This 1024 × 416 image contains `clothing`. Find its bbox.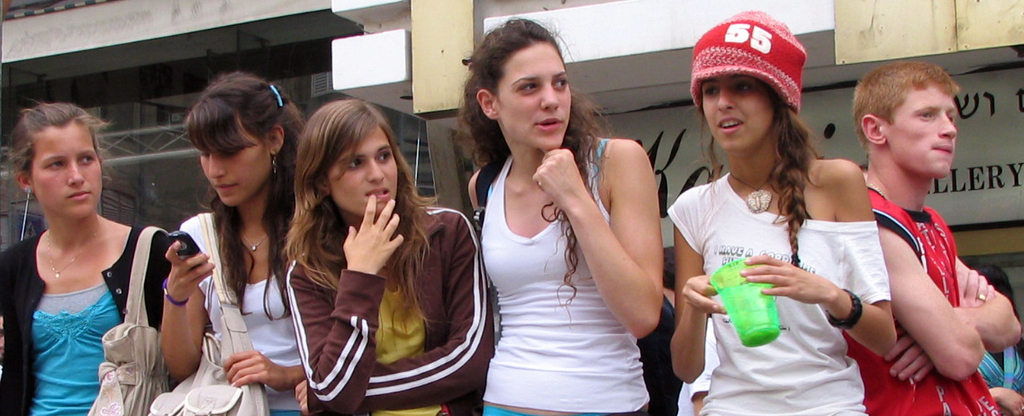
pyautogui.locateOnScreen(666, 175, 885, 415).
